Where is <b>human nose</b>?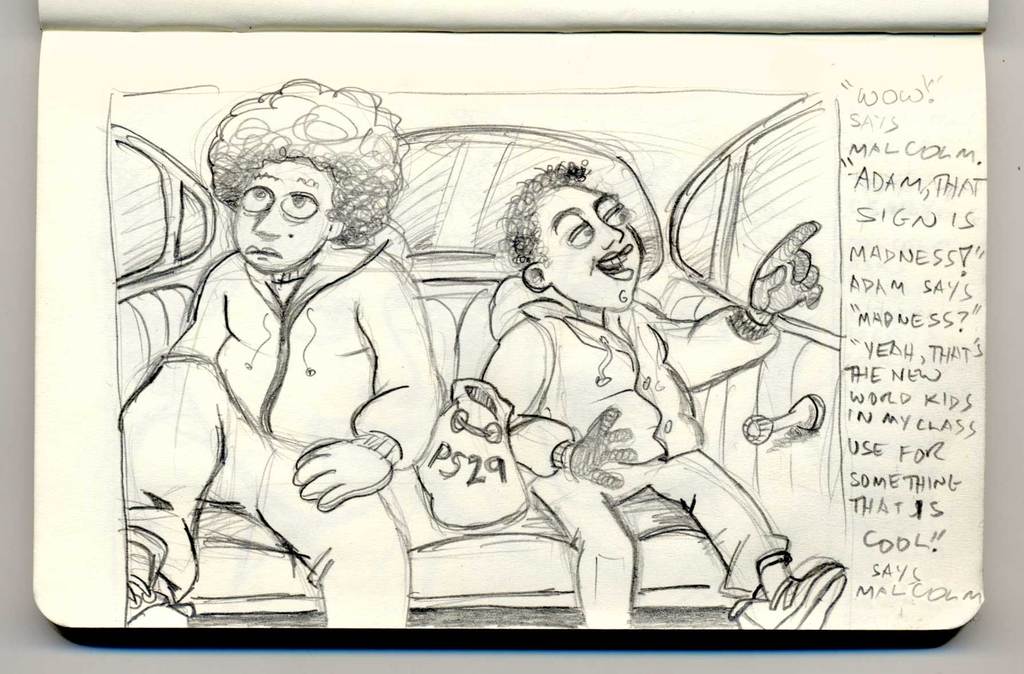
[598, 216, 625, 253].
